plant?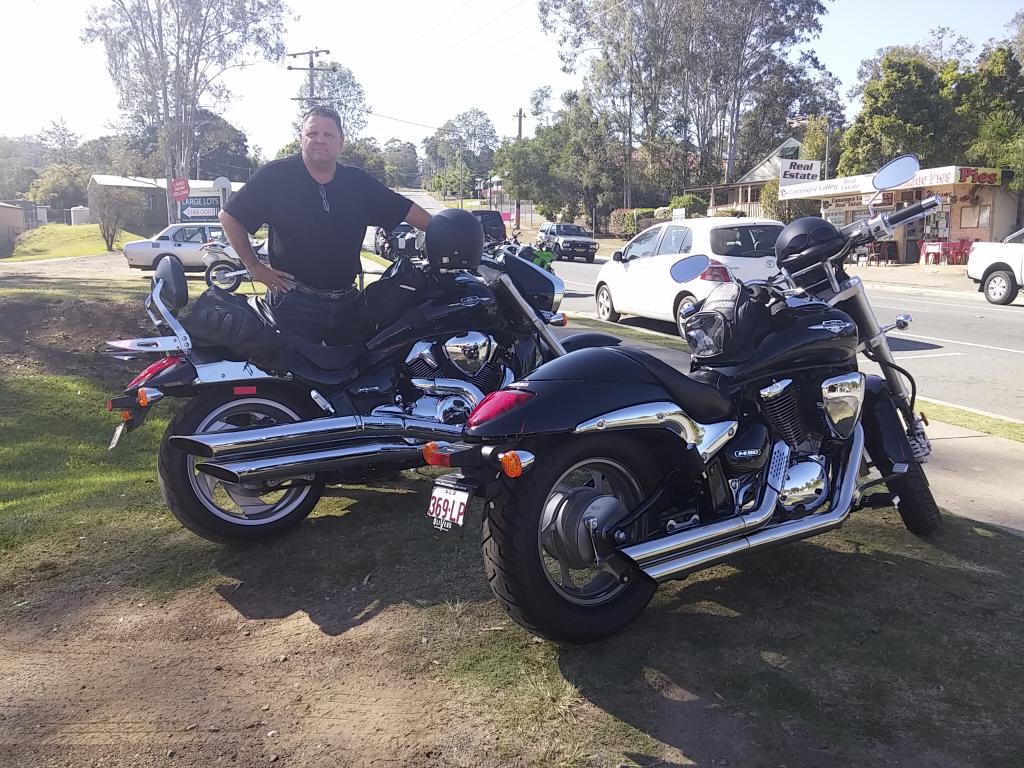
BBox(609, 207, 646, 248)
